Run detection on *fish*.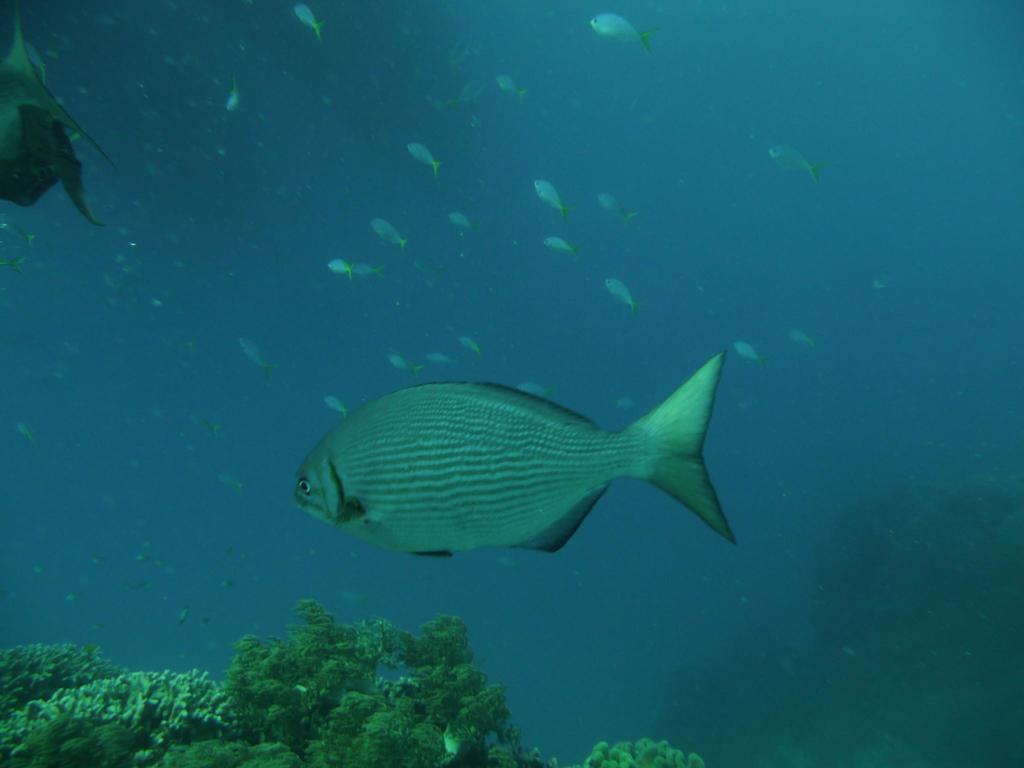
Result: x1=138, y1=549, x2=153, y2=564.
